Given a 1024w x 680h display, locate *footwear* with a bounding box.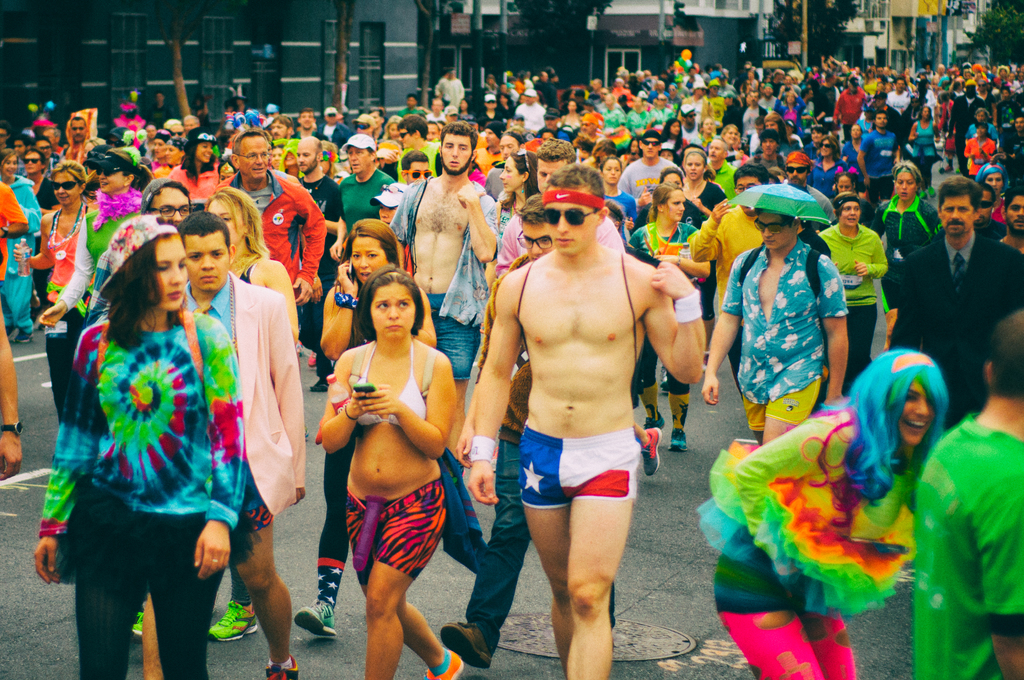
Located: 257 652 301 679.
